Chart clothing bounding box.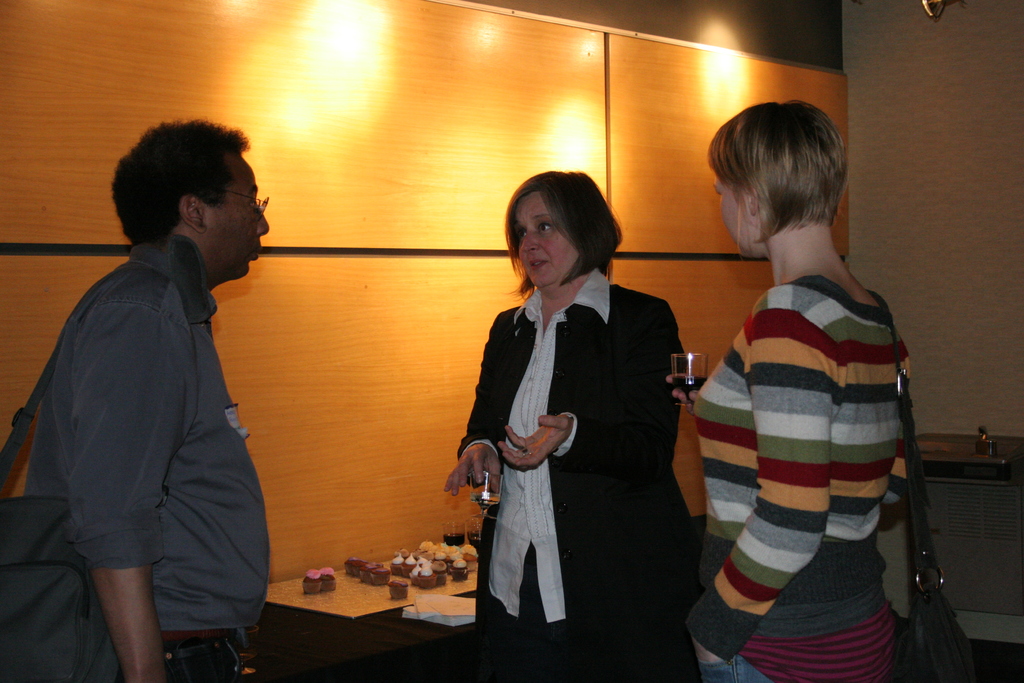
Charted: 690:273:906:682.
